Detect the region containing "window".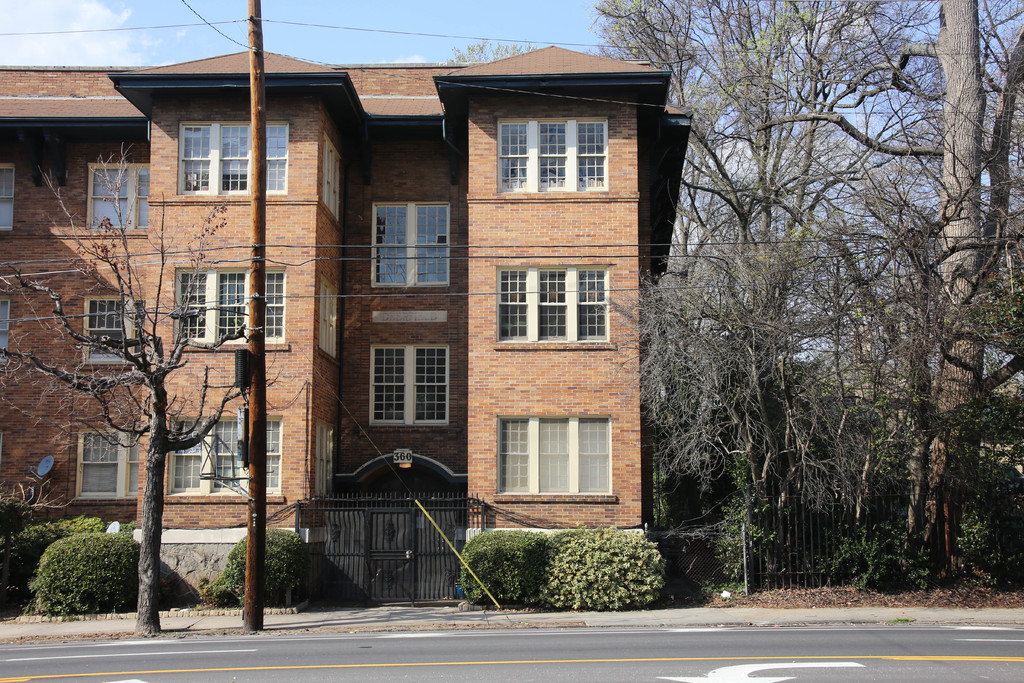
bbox(0, 163, 19, 236).
